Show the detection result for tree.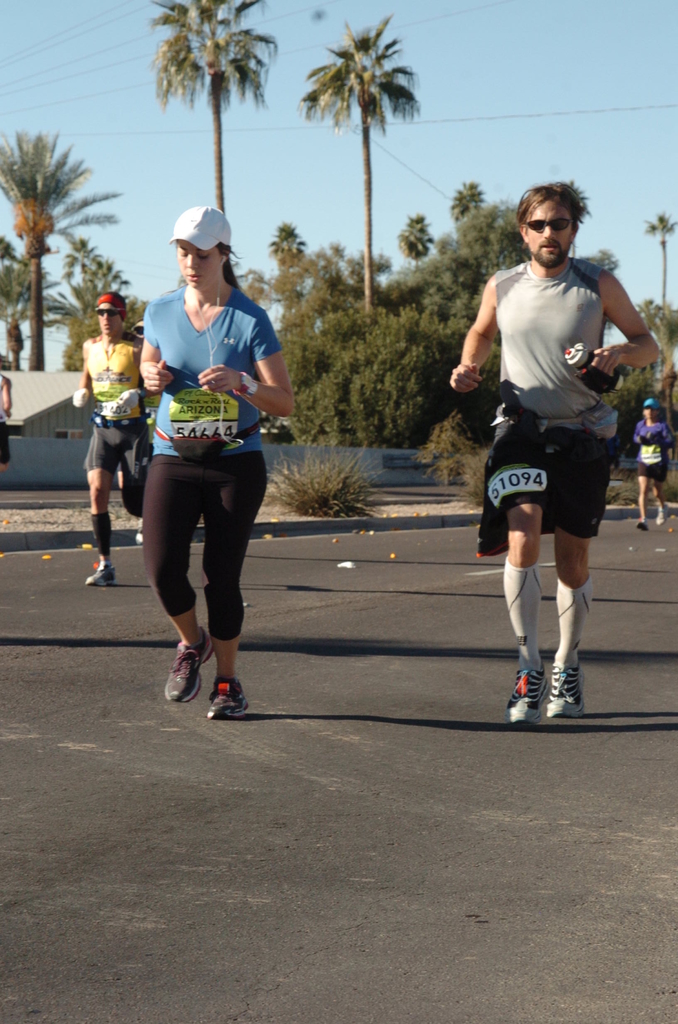
449, 175, 498, 224.
